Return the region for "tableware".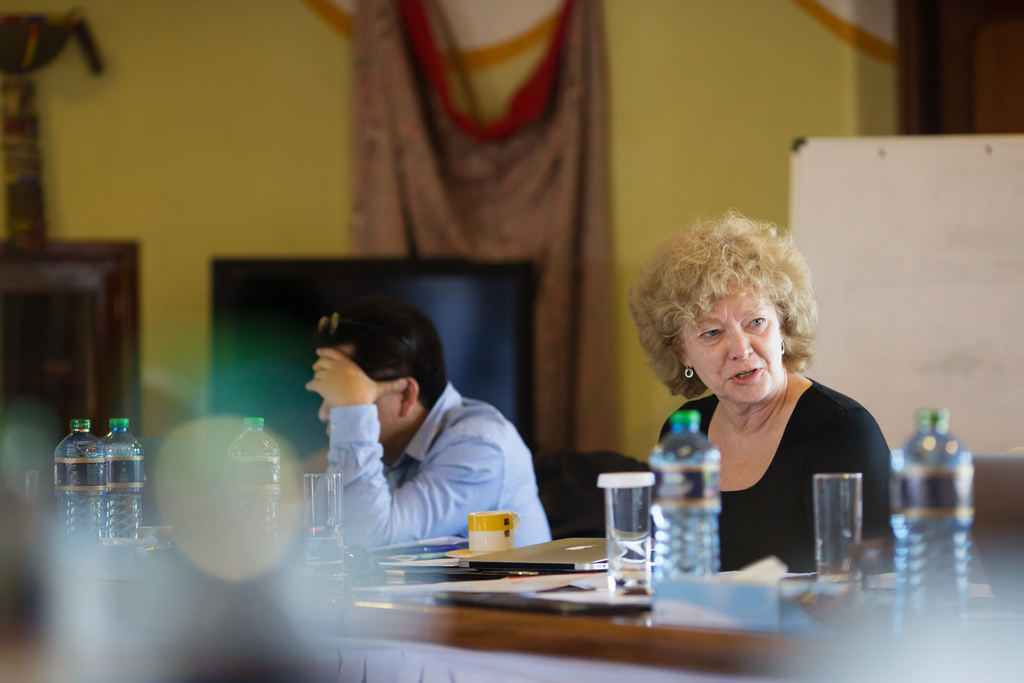
detection(468, 509, 520, 552).
